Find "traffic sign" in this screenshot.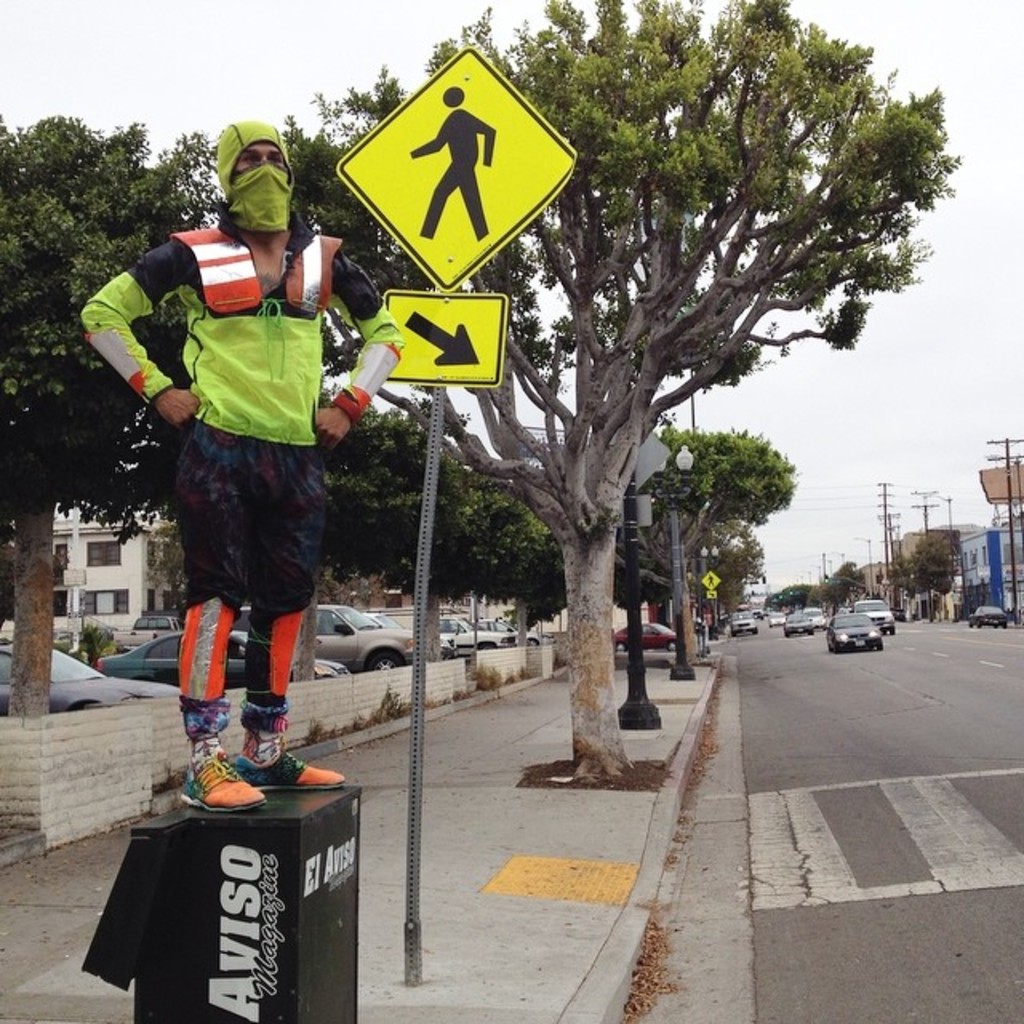
The bounding box for "traffic sign" is 702, 571, 720, 586.
